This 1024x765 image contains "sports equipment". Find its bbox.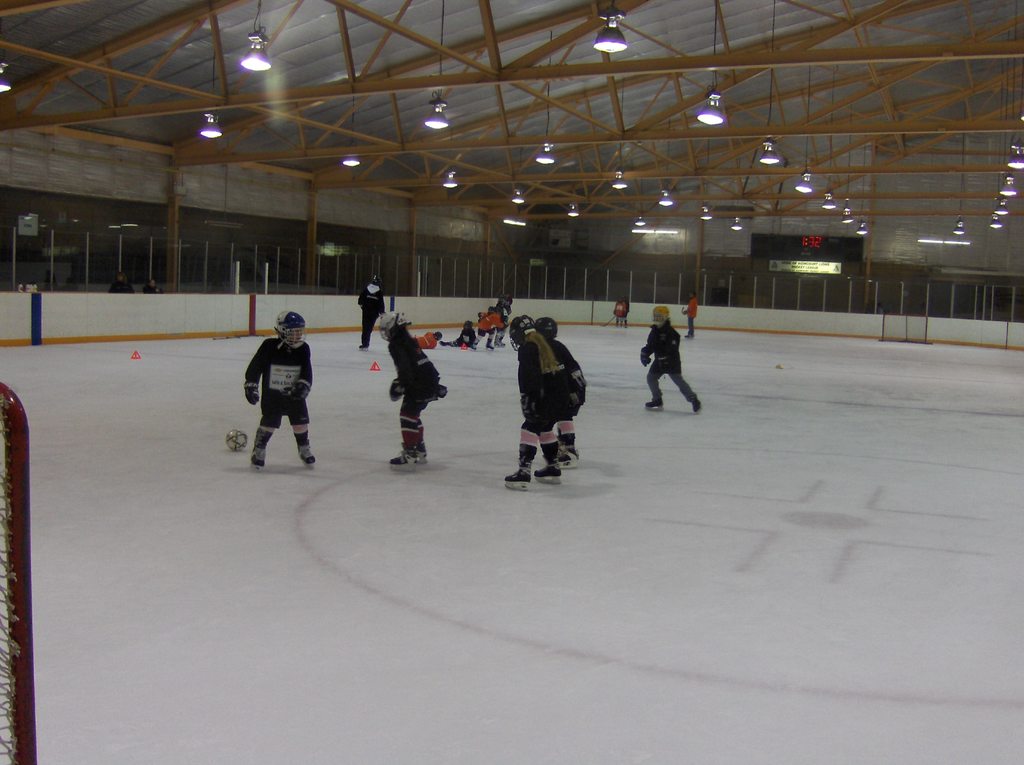
bbox(385, 373, 403, 400).
